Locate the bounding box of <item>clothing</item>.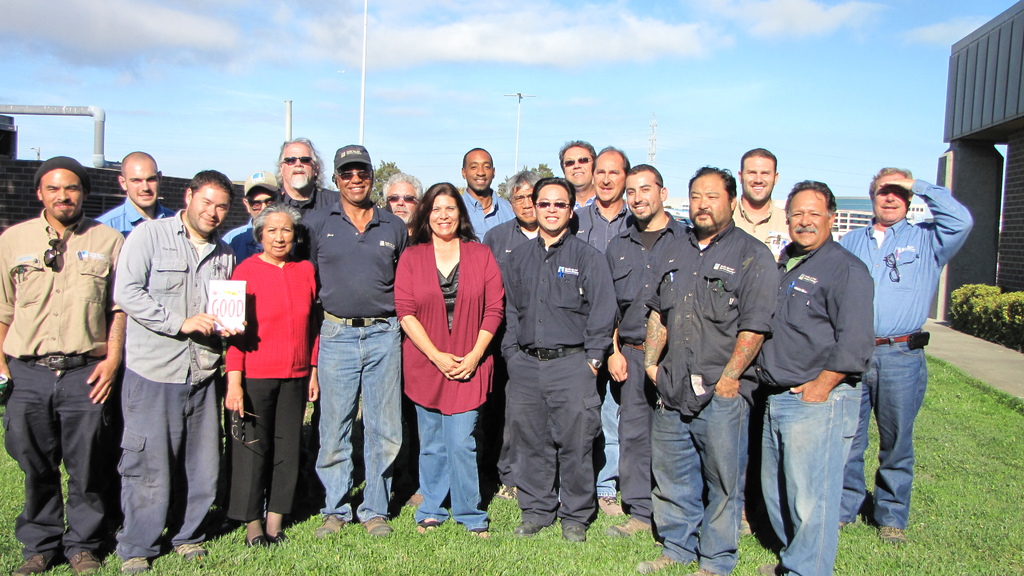
Bounding box: (502, 228, 622, 526).
